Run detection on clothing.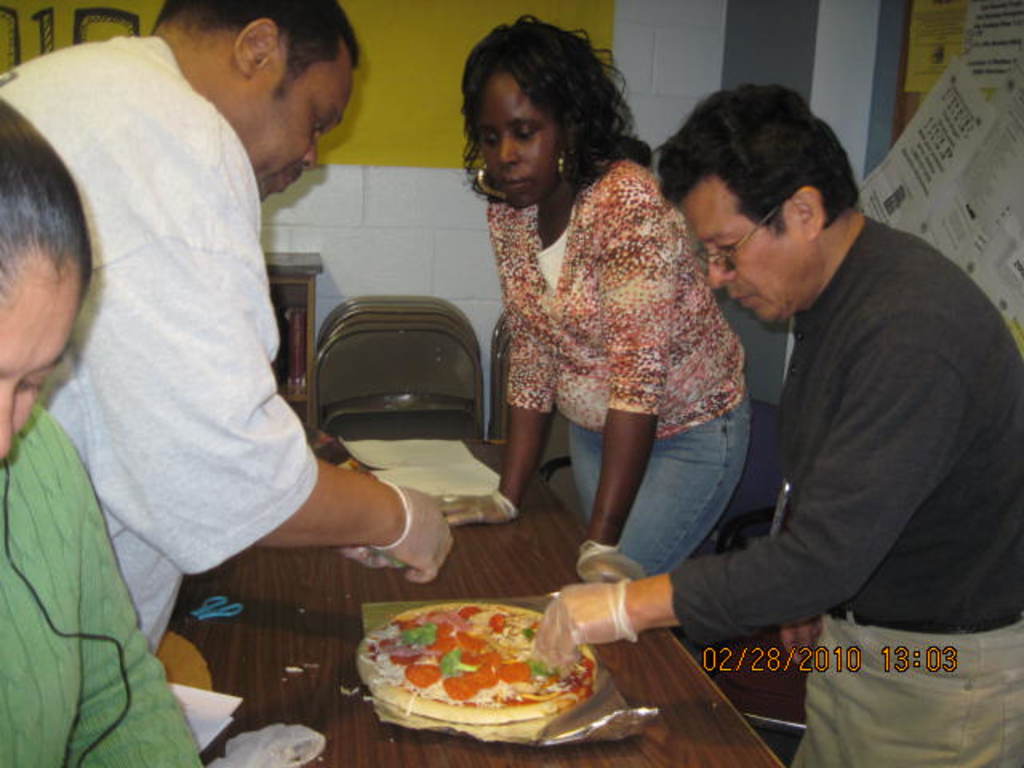
Result: box(669, 210, 1022, 766).
